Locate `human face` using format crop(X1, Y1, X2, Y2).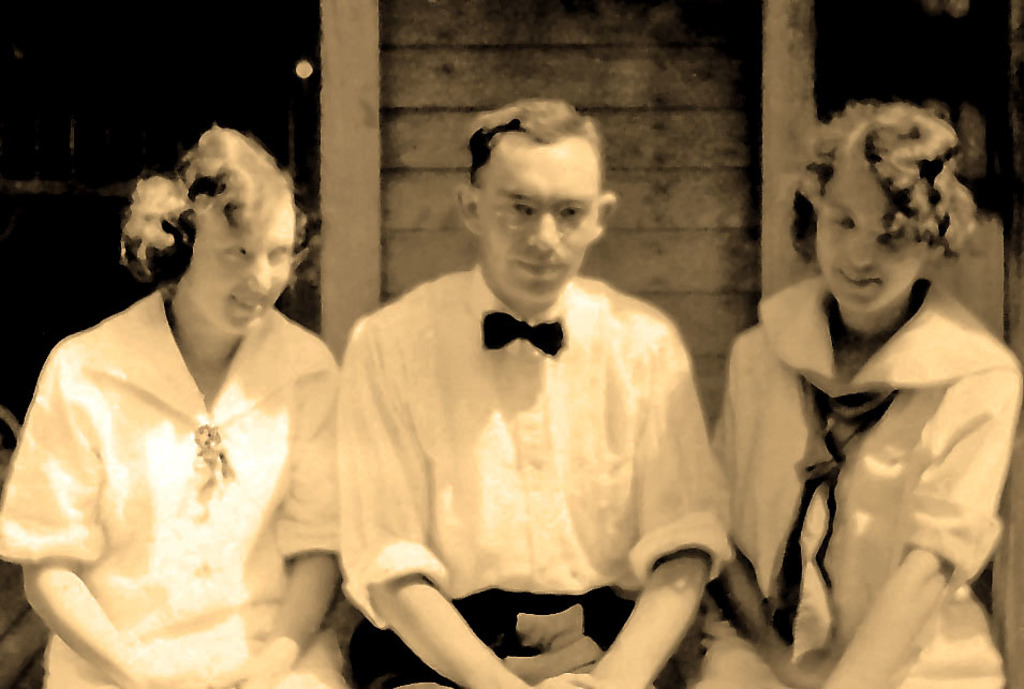
crop(811, 160, 920, 316).
